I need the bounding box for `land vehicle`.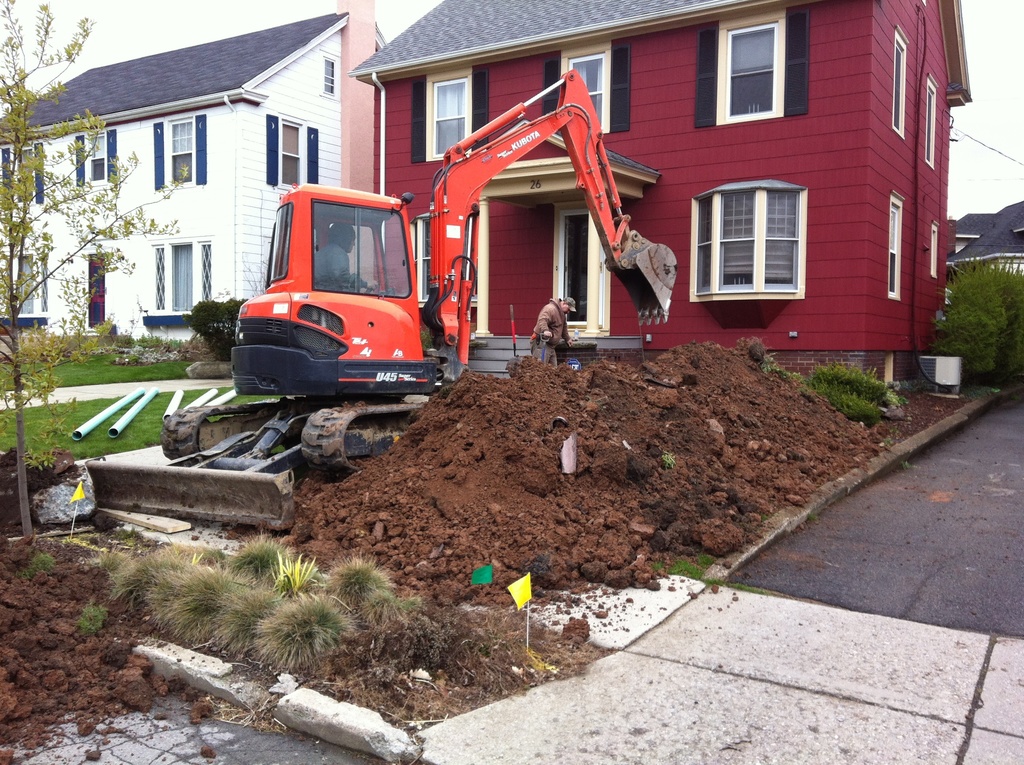
Here it is: (x1=85, y1=68, x2=680, y2=532).
